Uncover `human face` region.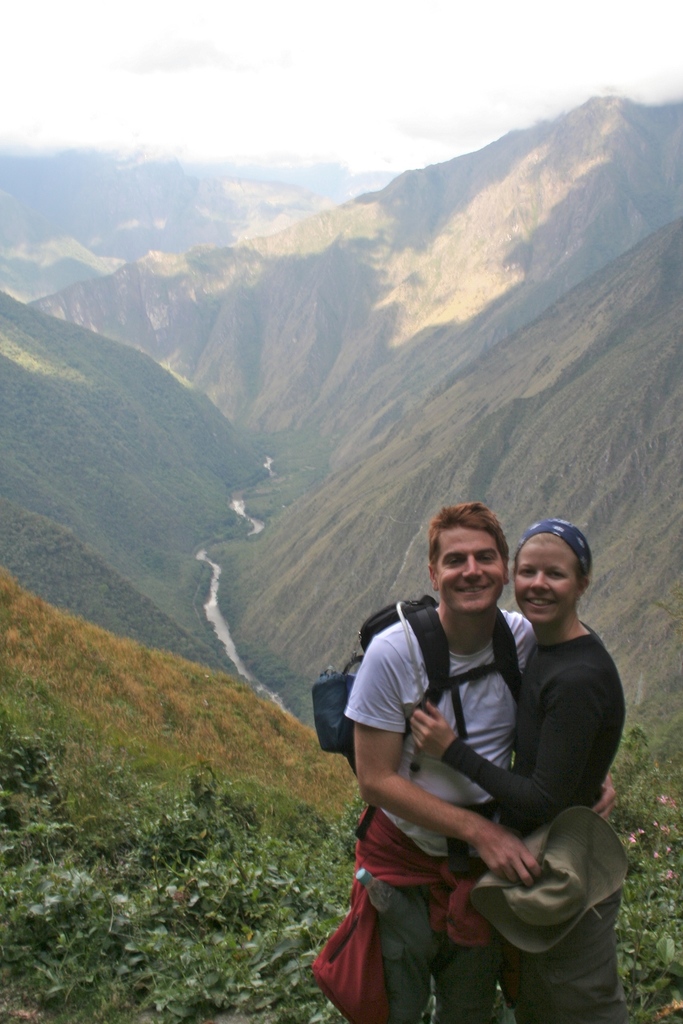
Uncovered: x1=509, y1=531, x2=589, y2=619.
